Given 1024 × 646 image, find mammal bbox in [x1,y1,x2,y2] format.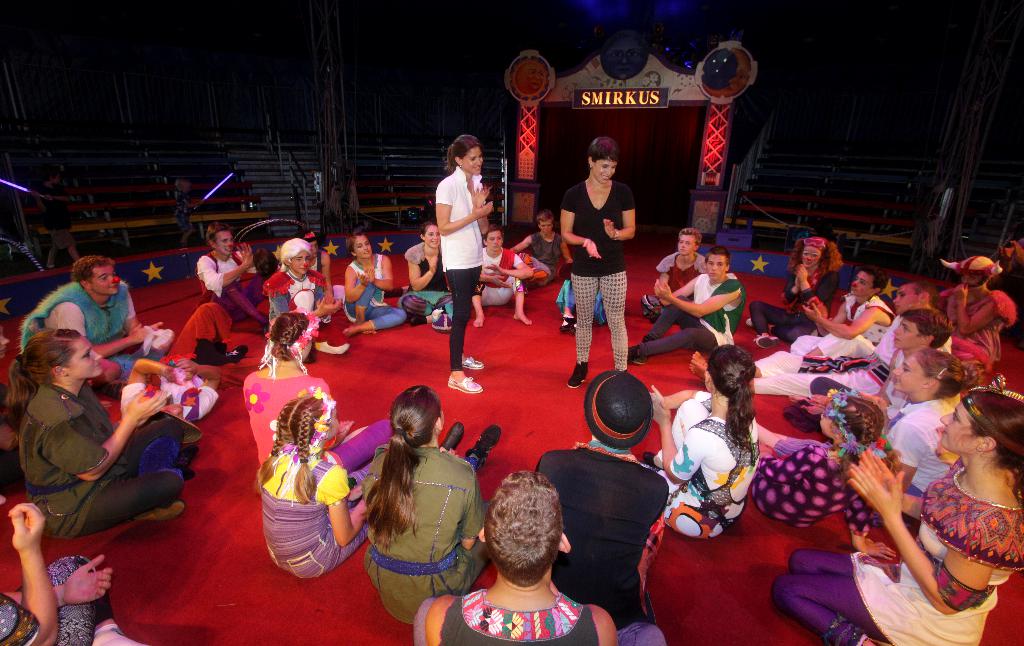
[512,208,573,286].
